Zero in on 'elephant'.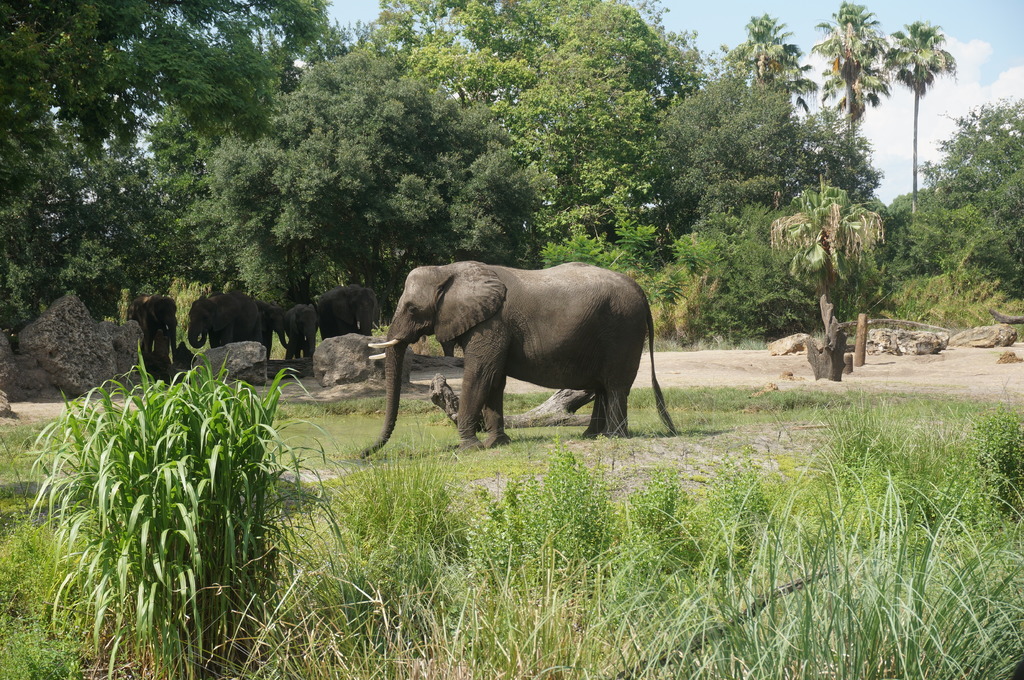
Zeroed in: left=190, top=290, right=269, bottom=349.
